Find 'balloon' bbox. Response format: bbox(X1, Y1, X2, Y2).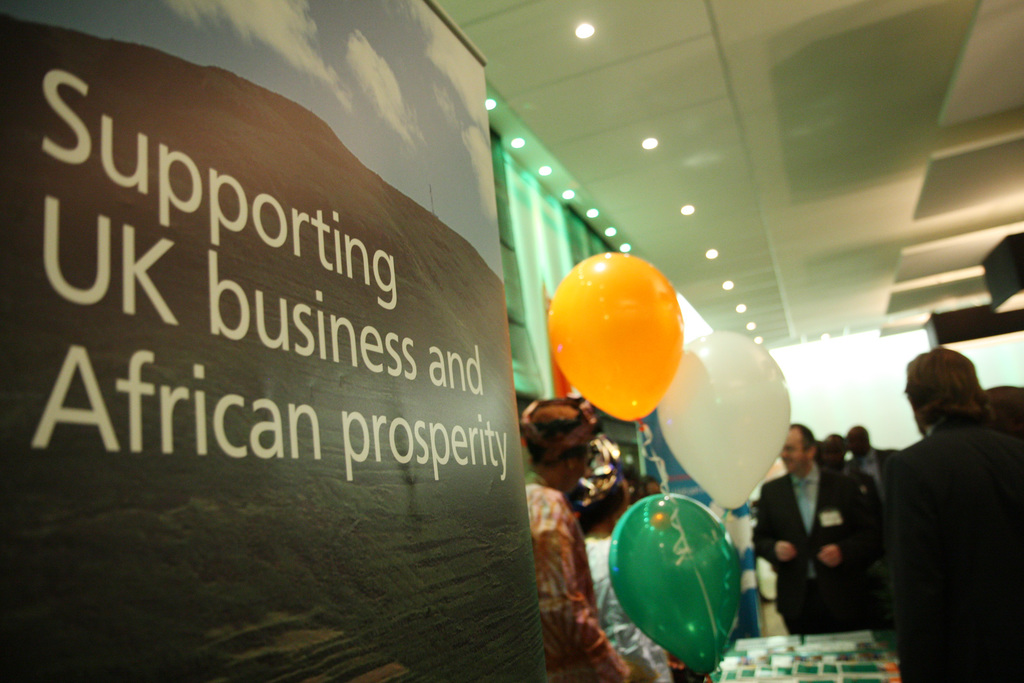
bbox(545, 251, 685, 420).
